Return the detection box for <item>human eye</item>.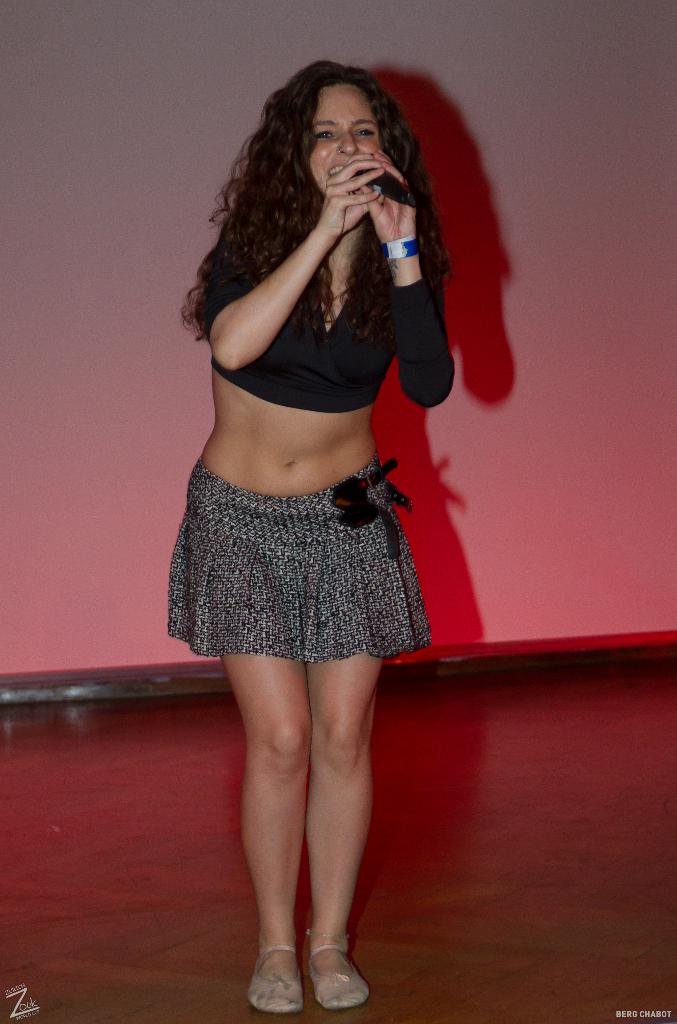
311 121 345 149.
